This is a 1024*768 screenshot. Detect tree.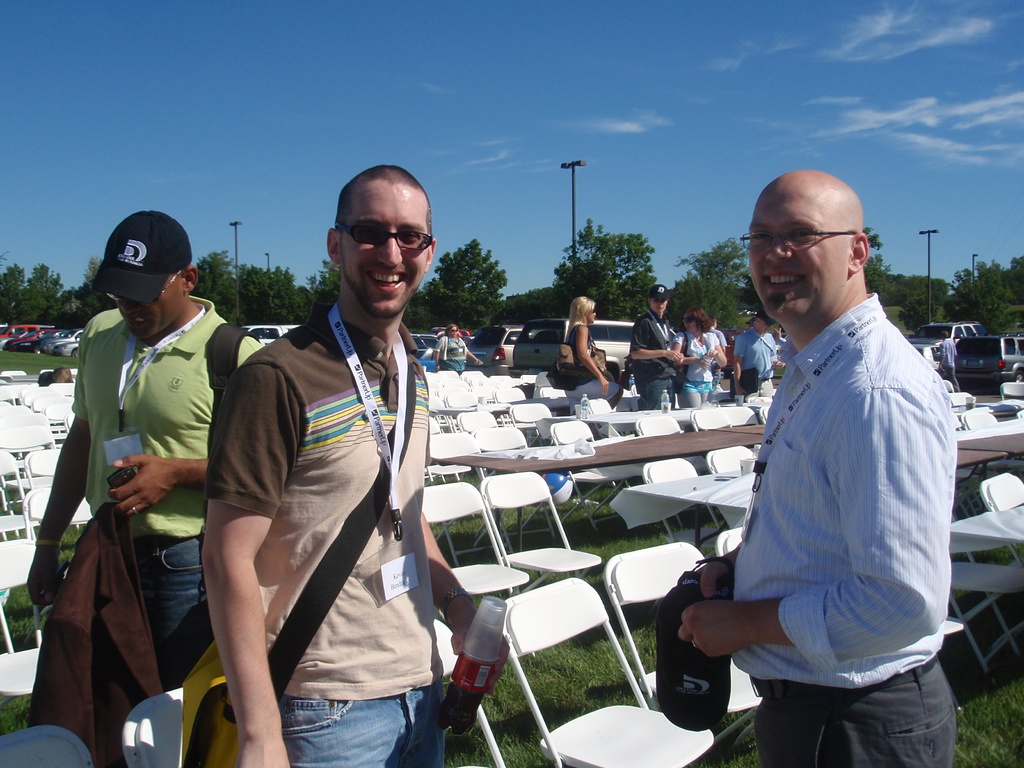
select_region(549, 223, 676, 322).
